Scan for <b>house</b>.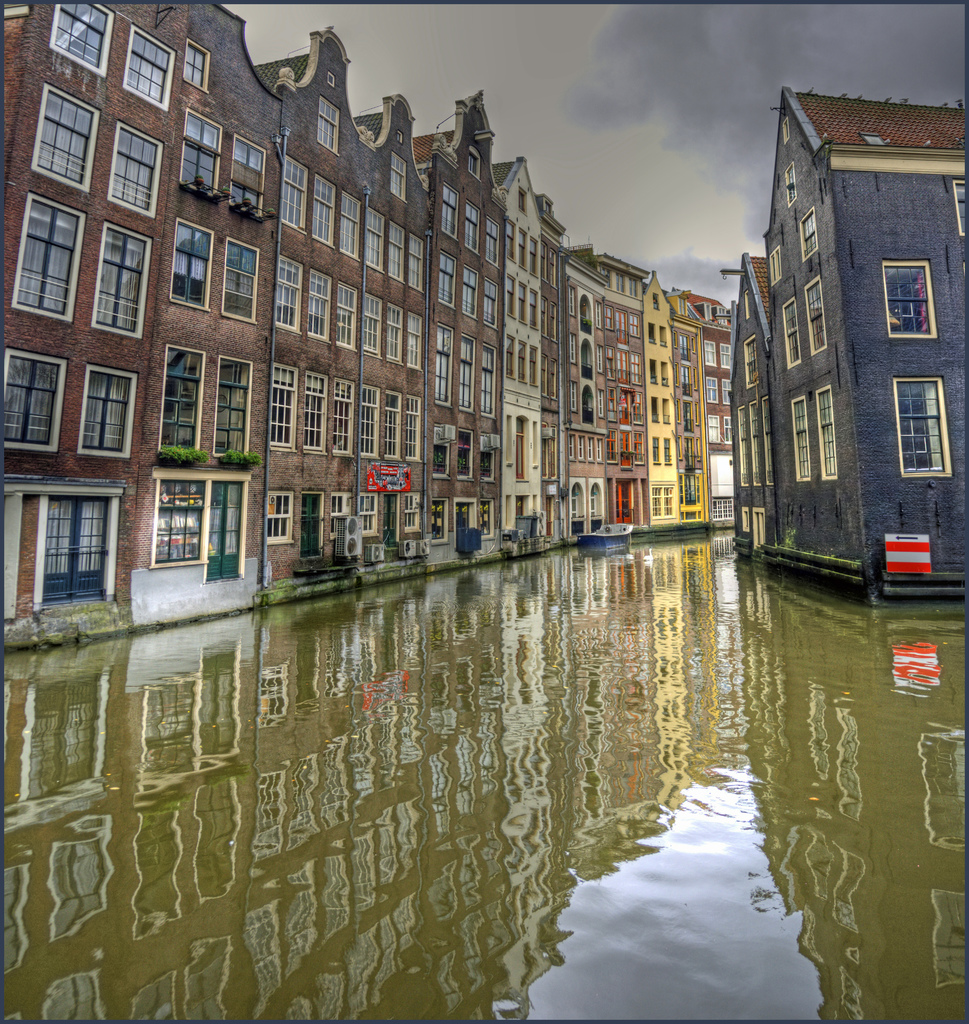
Scan result: pyautogui.locateOnScreen(726, 89, 968, 613).
